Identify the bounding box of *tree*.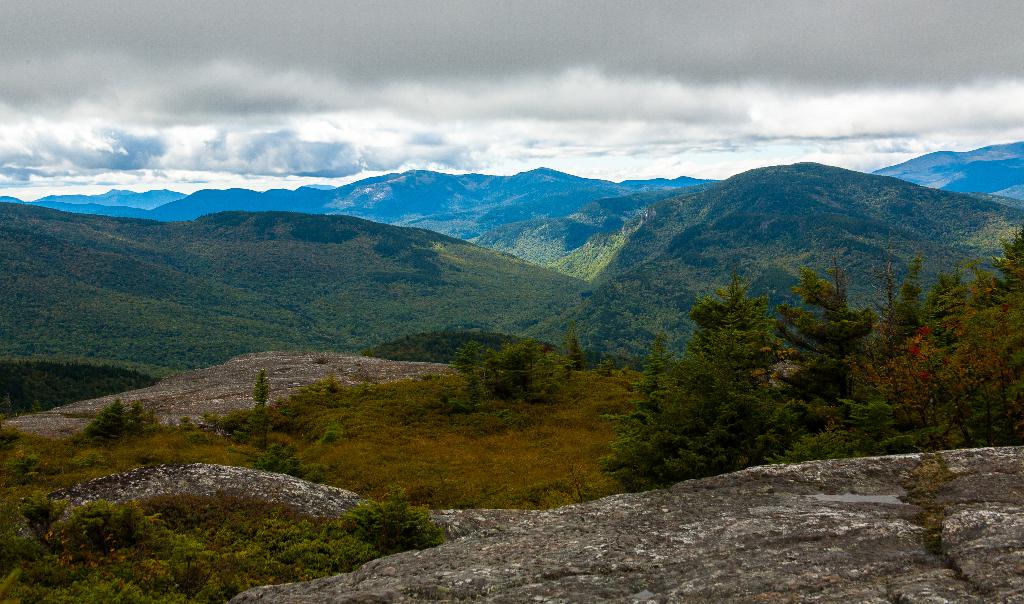
251,372,277,452.
